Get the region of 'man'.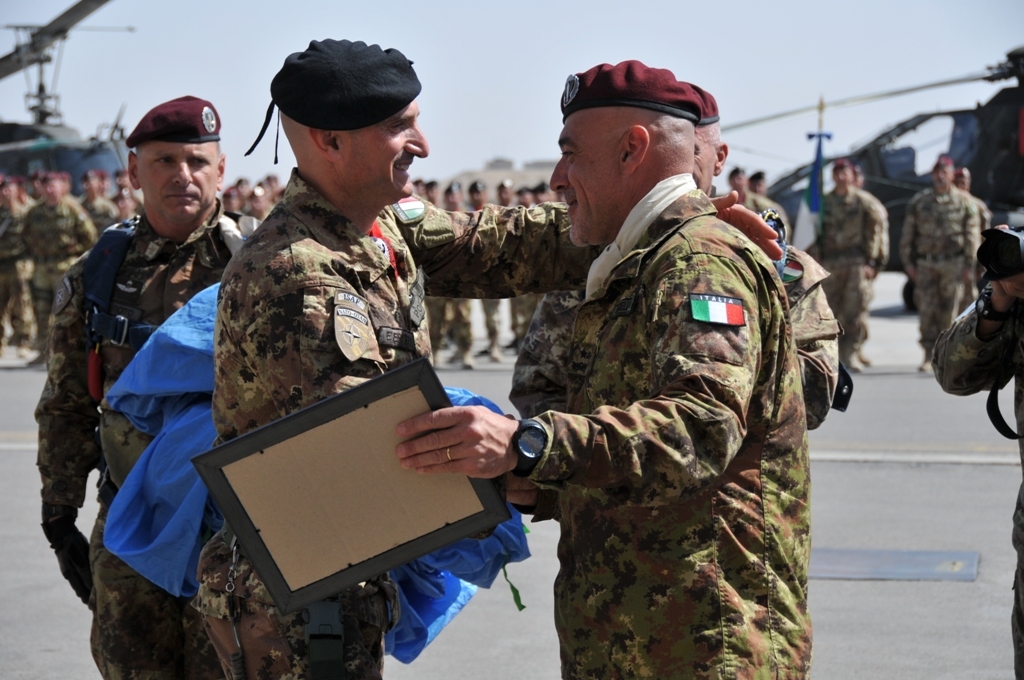
x1=900, y1=156, x2=980, y2=372.
